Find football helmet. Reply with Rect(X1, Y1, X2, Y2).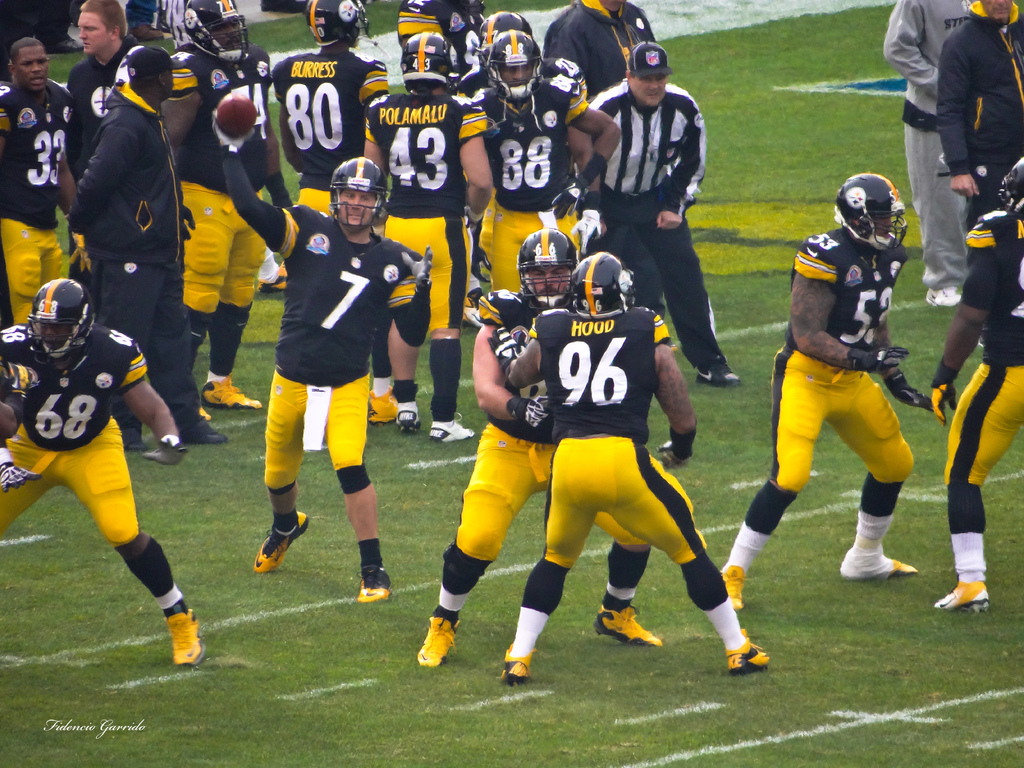
Rect(392, 35, 461, 98).
